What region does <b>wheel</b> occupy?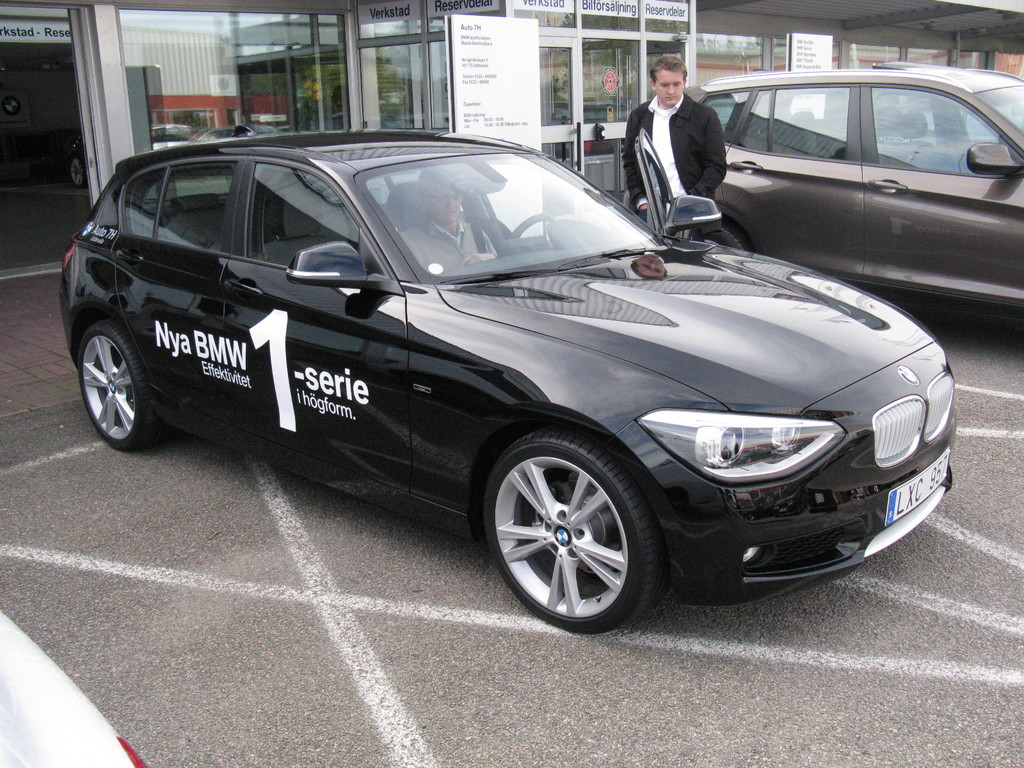
locate(484, 438, 653, 631).
